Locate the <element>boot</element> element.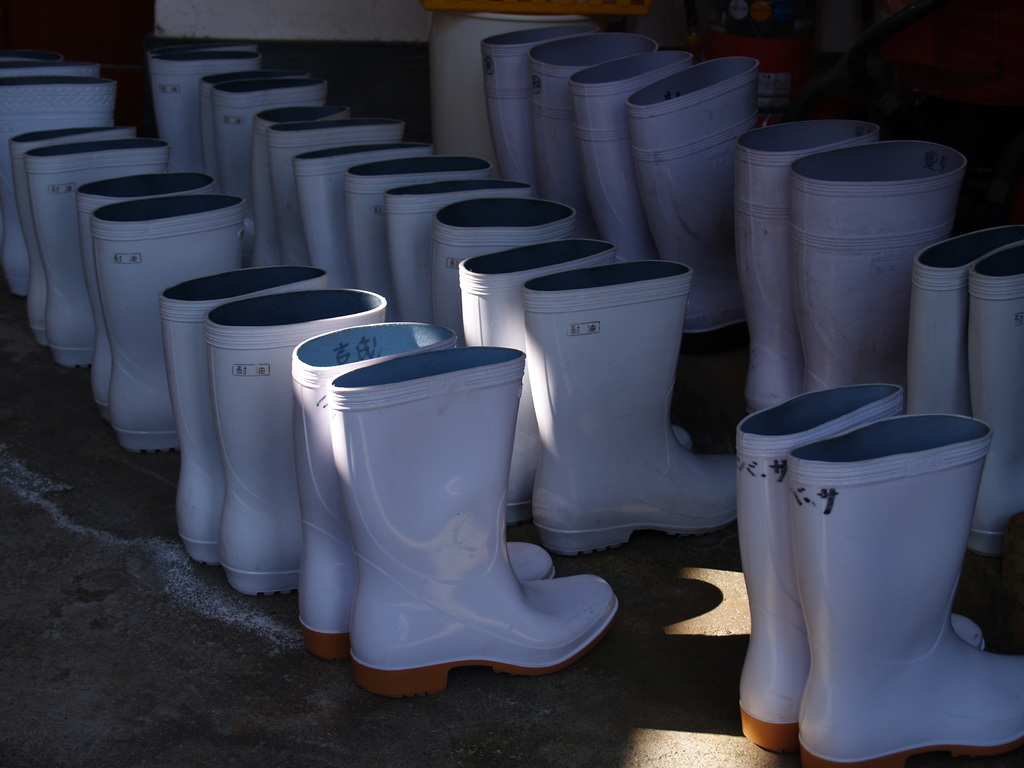
Element bbox: select_region(340, 149, 488, 288).
